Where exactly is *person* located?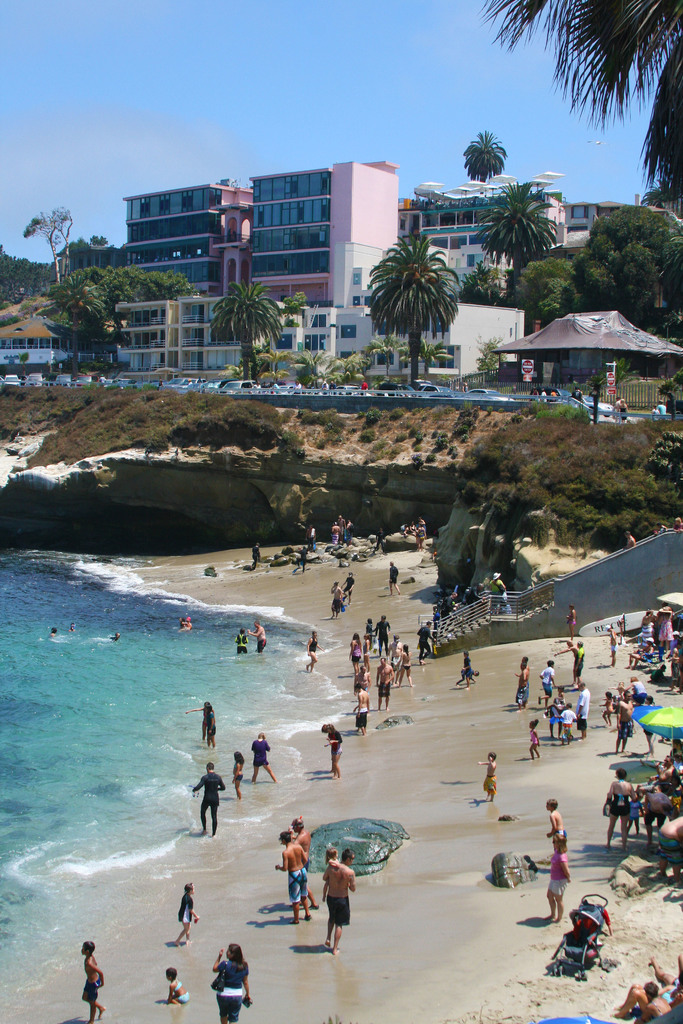
Its bounding box is pyautogui.locateOnScreen(301, 632, 320, 671).
